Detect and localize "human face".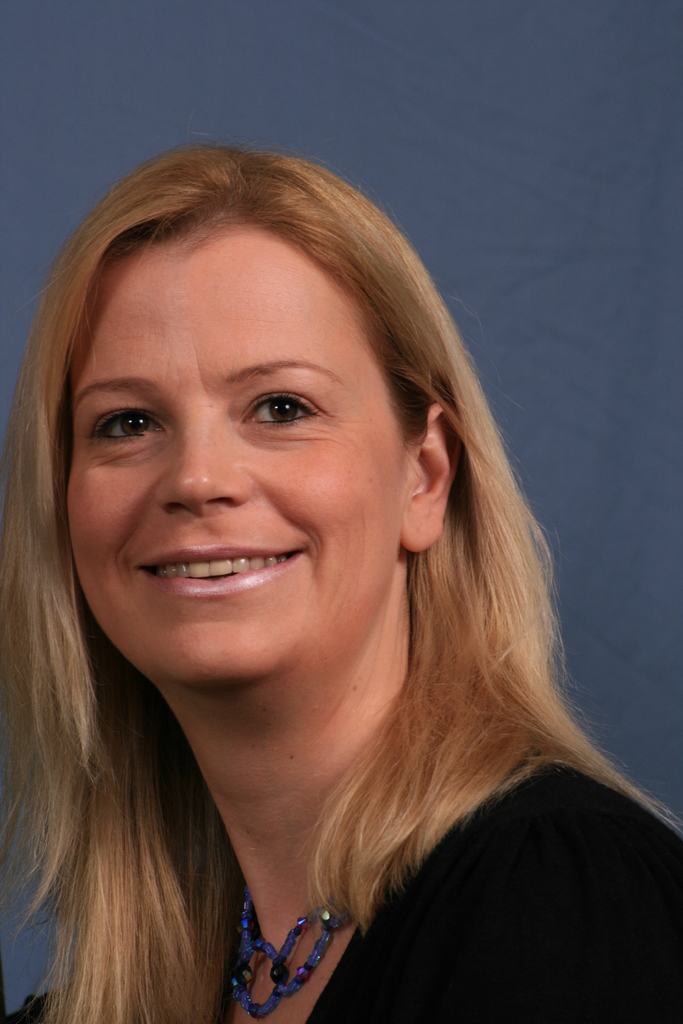
Localized at 67 218 411 688.
